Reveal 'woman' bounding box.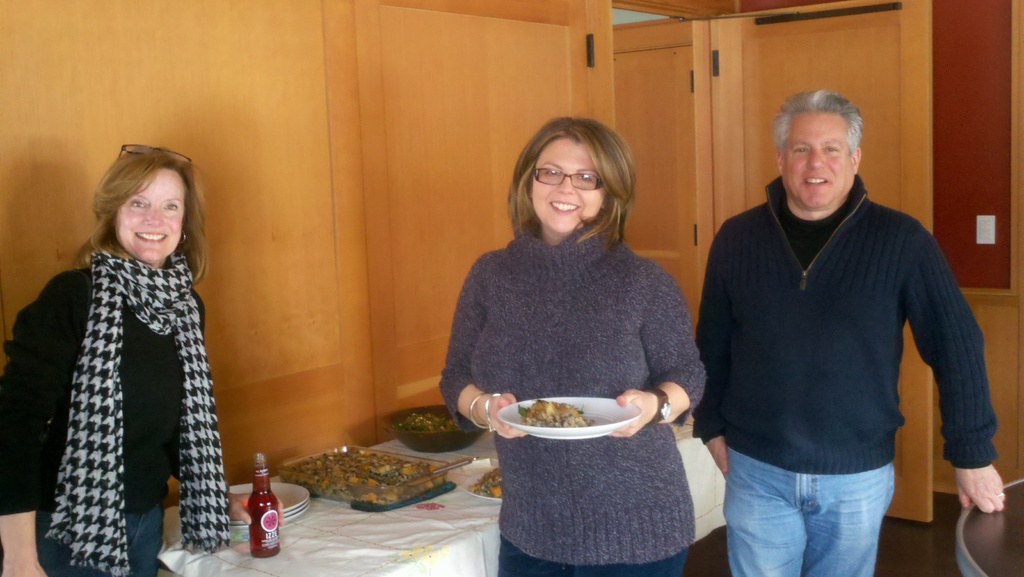
Revealed: box=[447, 114, 705, 569].
